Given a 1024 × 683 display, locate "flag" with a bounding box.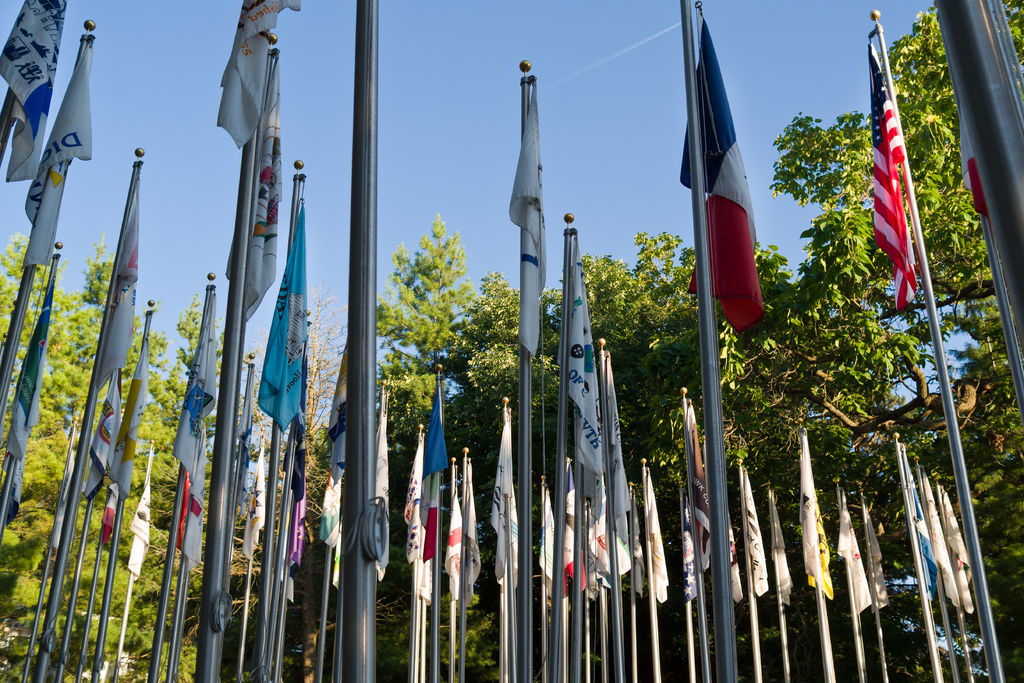
Located: (557, 227, 604, 513).
